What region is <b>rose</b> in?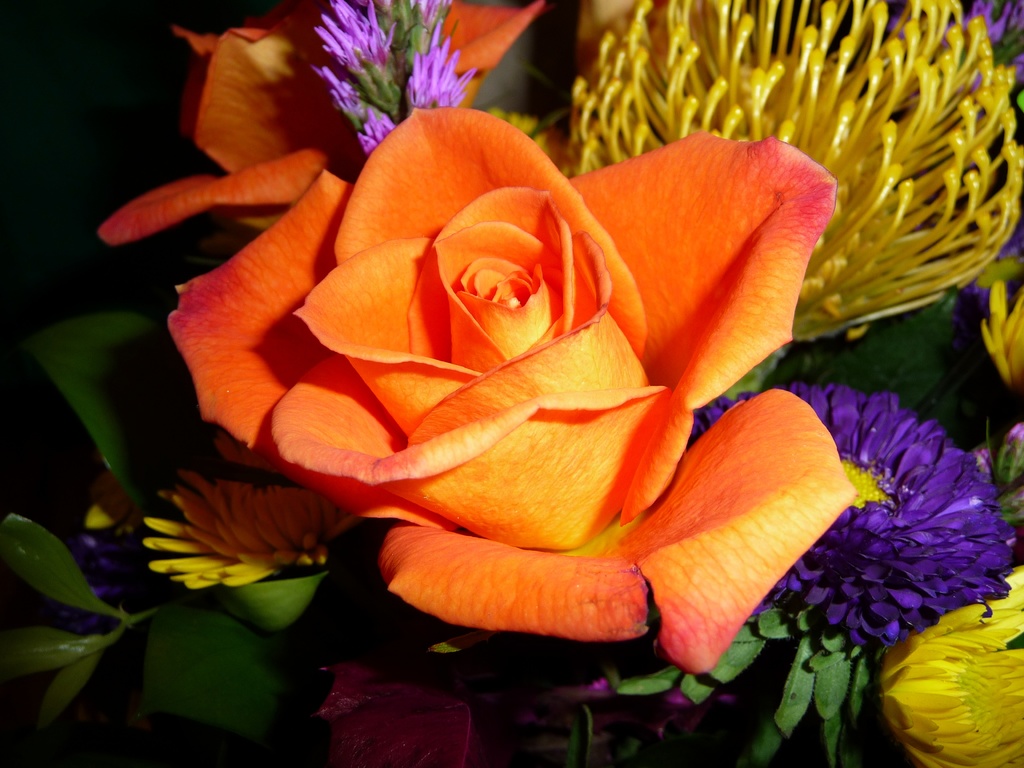
[86, 0, 545, 245].
